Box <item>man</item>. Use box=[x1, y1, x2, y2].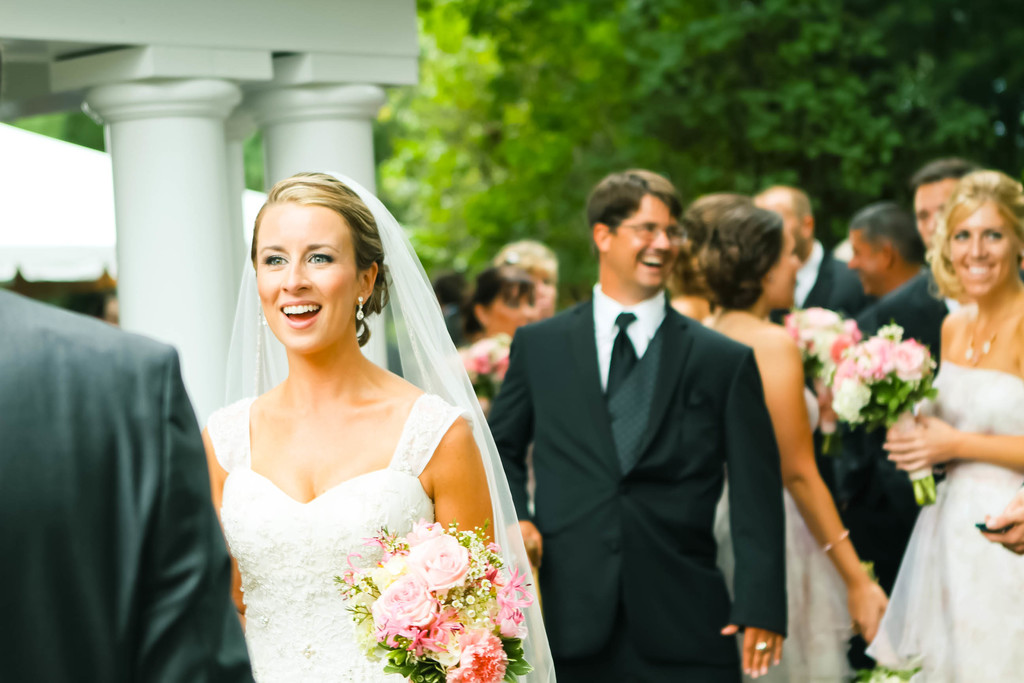
box=[0, 288, 253, 682].
